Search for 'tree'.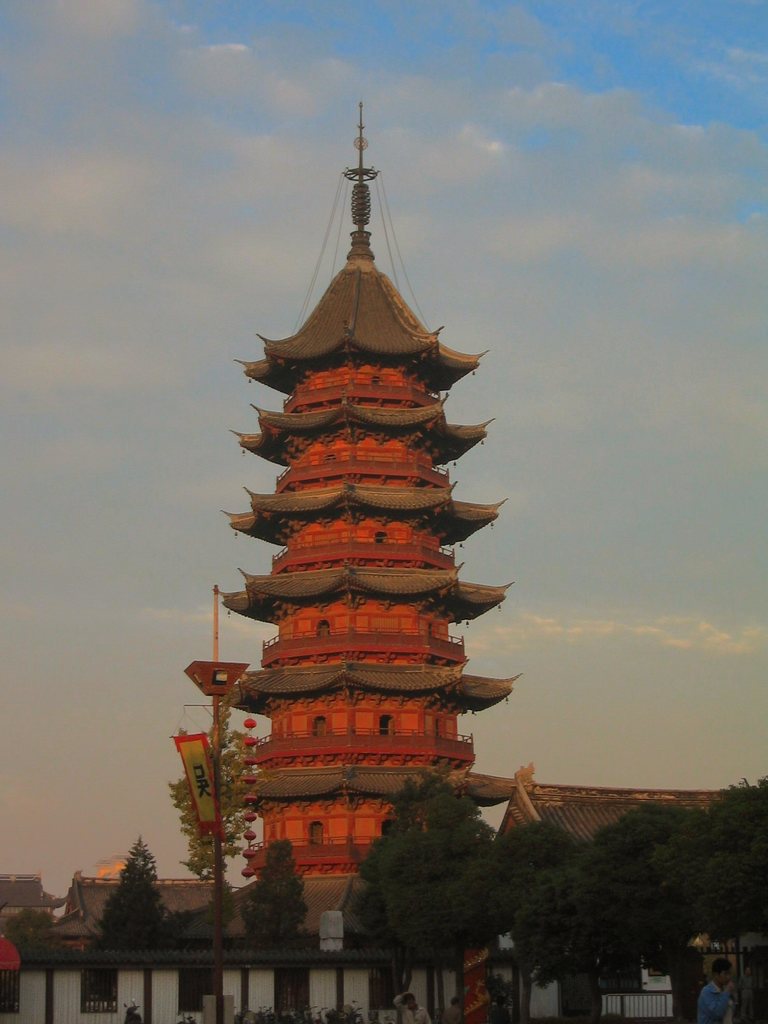
Found at <box>479,806,604,1023</box>.
